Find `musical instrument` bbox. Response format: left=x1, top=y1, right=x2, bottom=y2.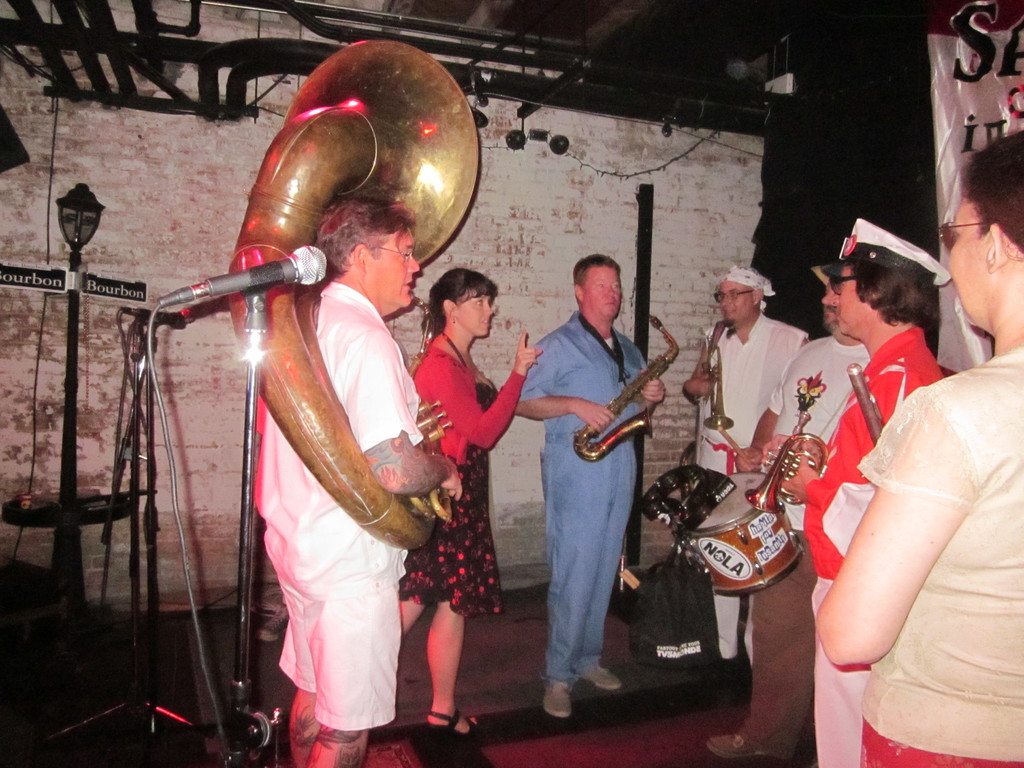
left=842, top=360, right=883, bottom=452.
